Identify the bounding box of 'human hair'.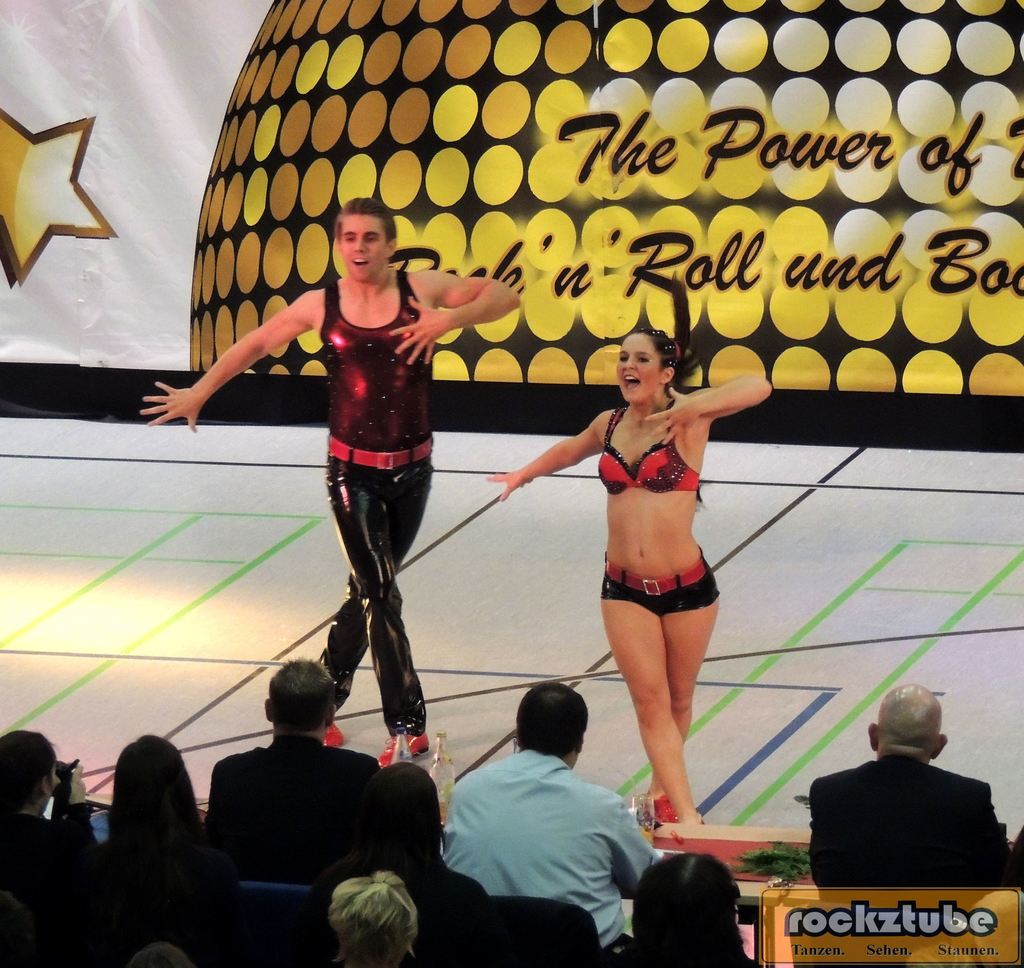
(518,682,589,755).
